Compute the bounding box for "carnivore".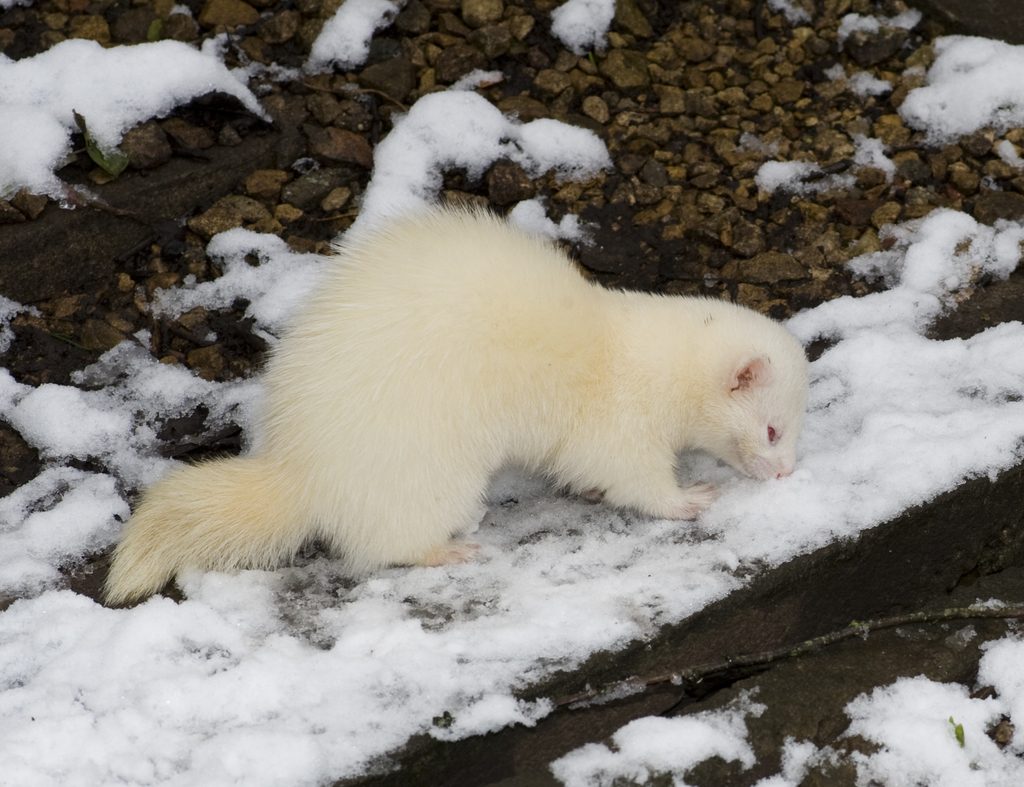
pyautogui.locateOnScreen(97, 169, 822, 601).
